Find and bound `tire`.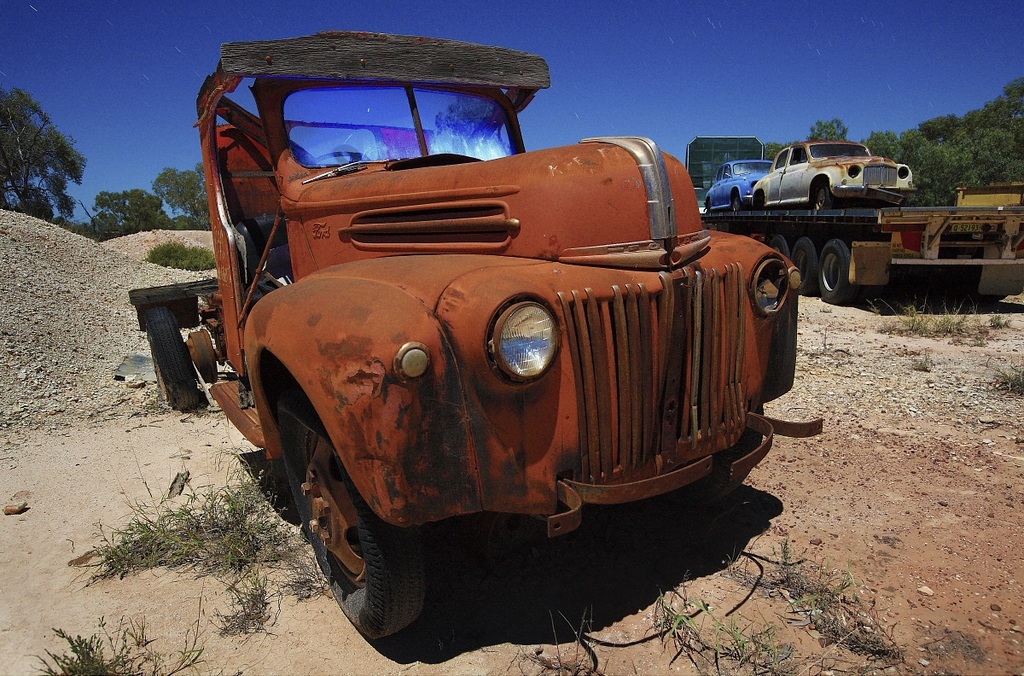
Bound: [left=731, top=189, right=738, bottom=207].
